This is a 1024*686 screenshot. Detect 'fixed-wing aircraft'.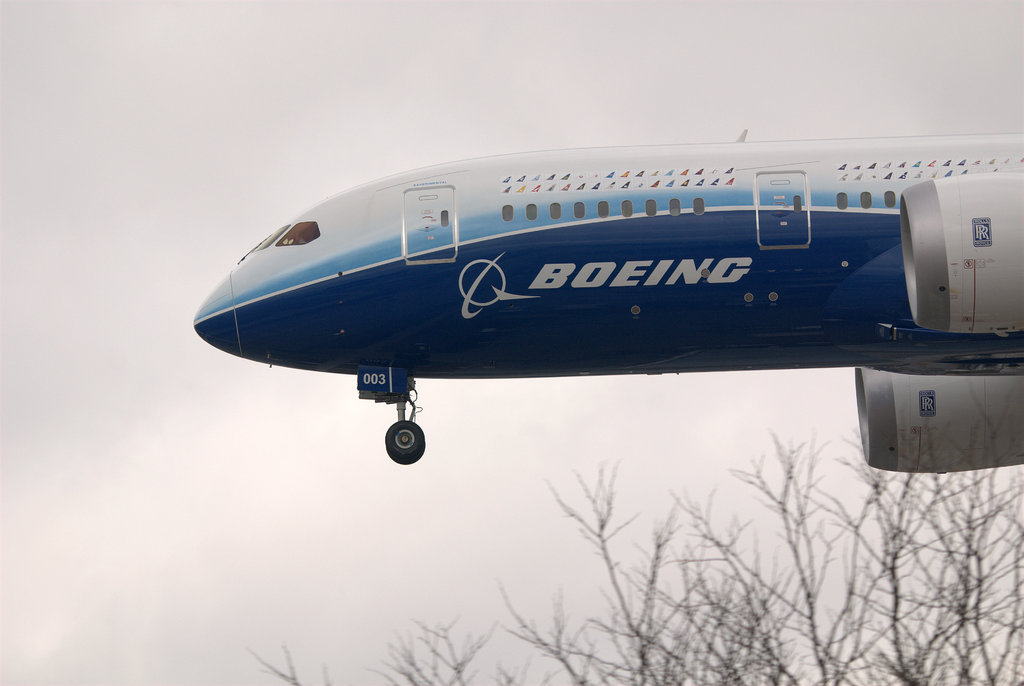
(186,122,1023,479).
